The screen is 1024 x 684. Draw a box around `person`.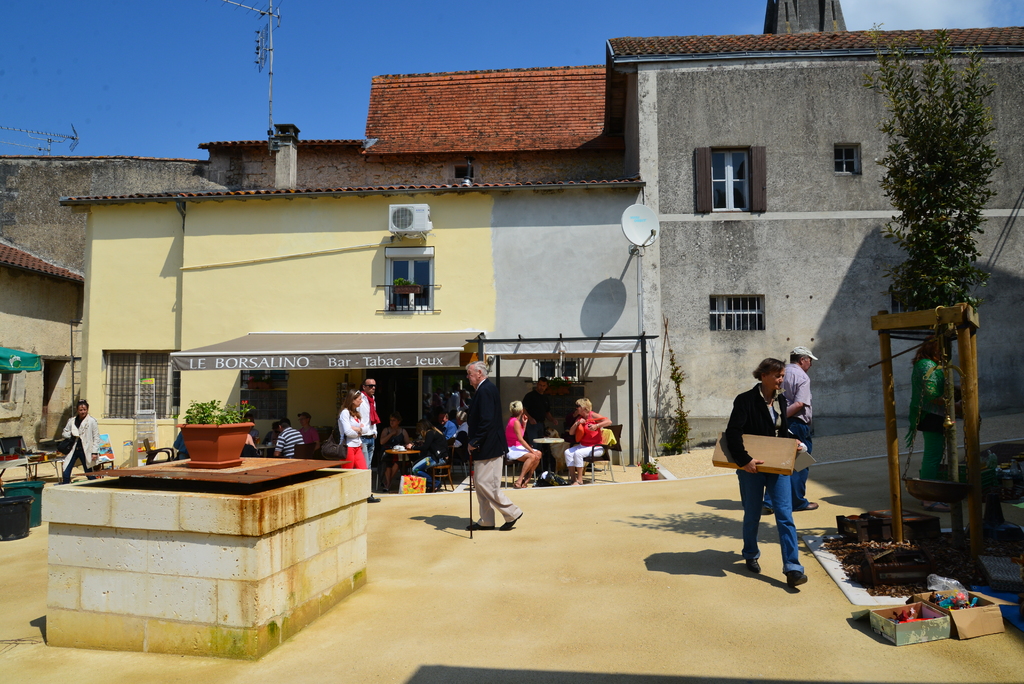
[x1=302, y1=413, x2=326, y2=456].
